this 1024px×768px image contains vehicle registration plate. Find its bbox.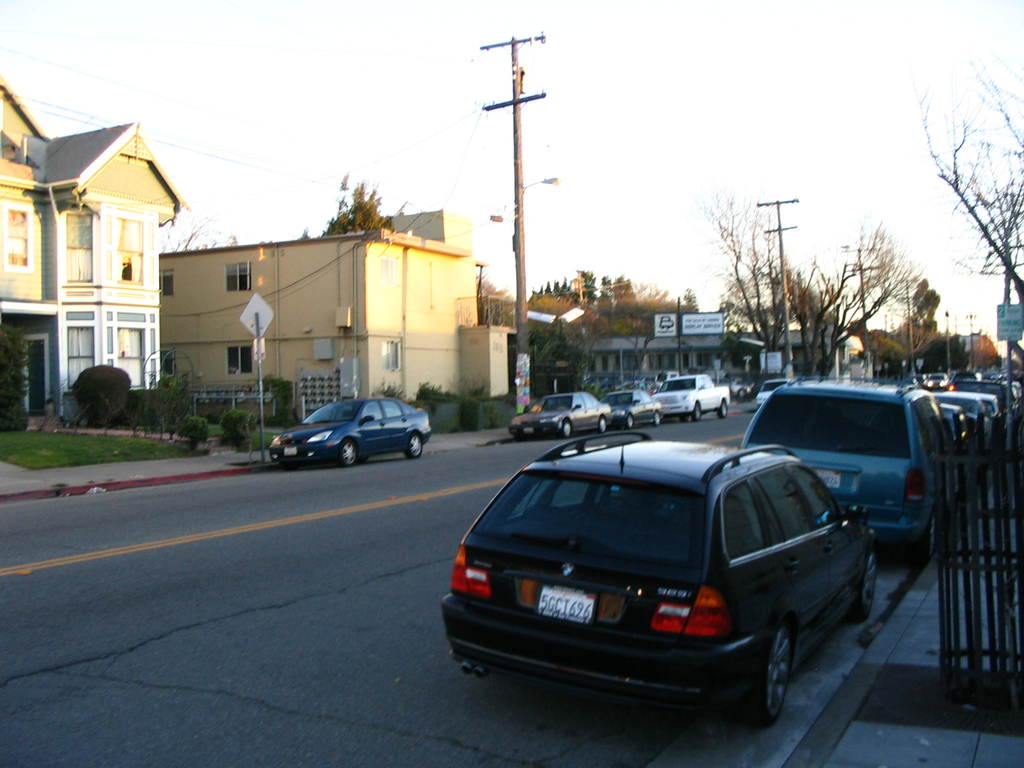
detection(813, 471, 840, 491).
